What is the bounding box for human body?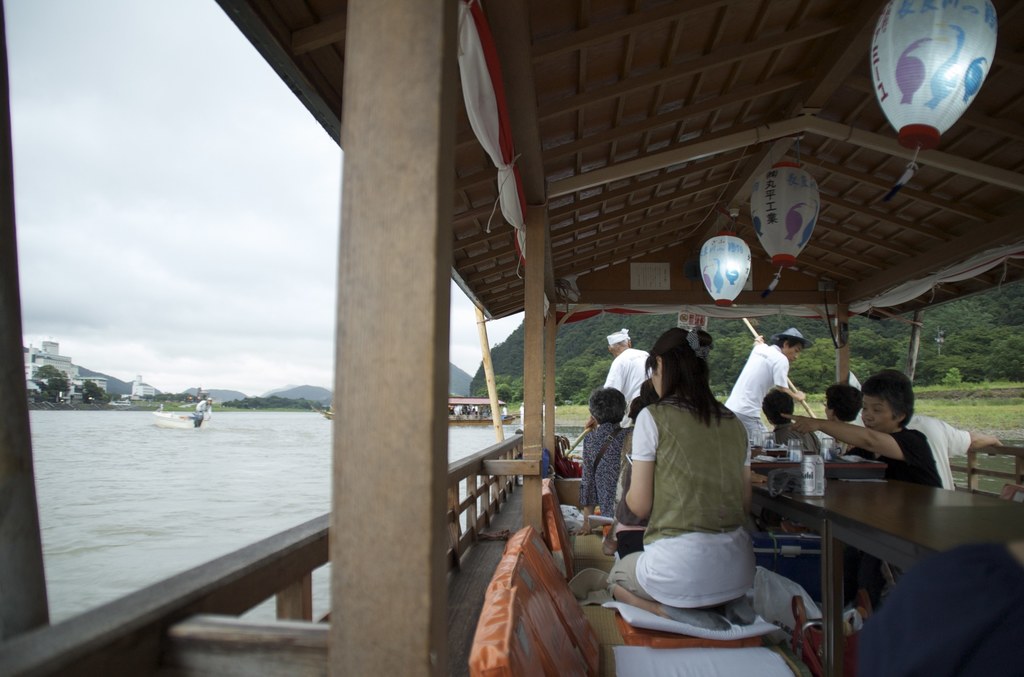
l=580, t=420, r=637, b=521.
